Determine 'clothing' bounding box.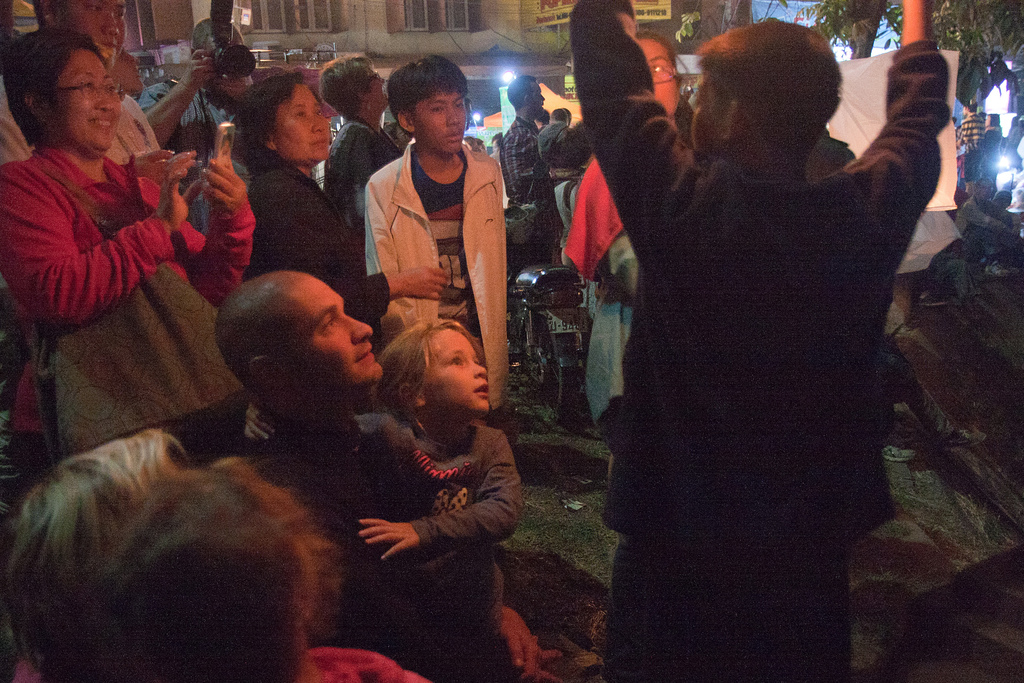
Determined: left=0, top=137, right=256, bottom=483.
